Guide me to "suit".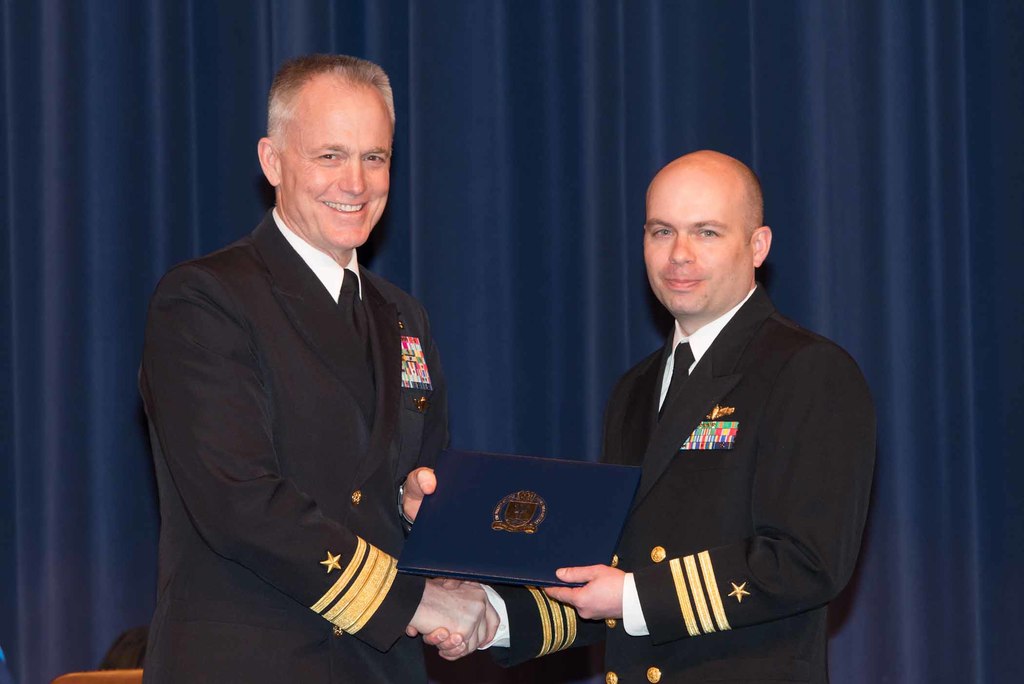
Guidance: BBox(144, 206, 451, 683).
